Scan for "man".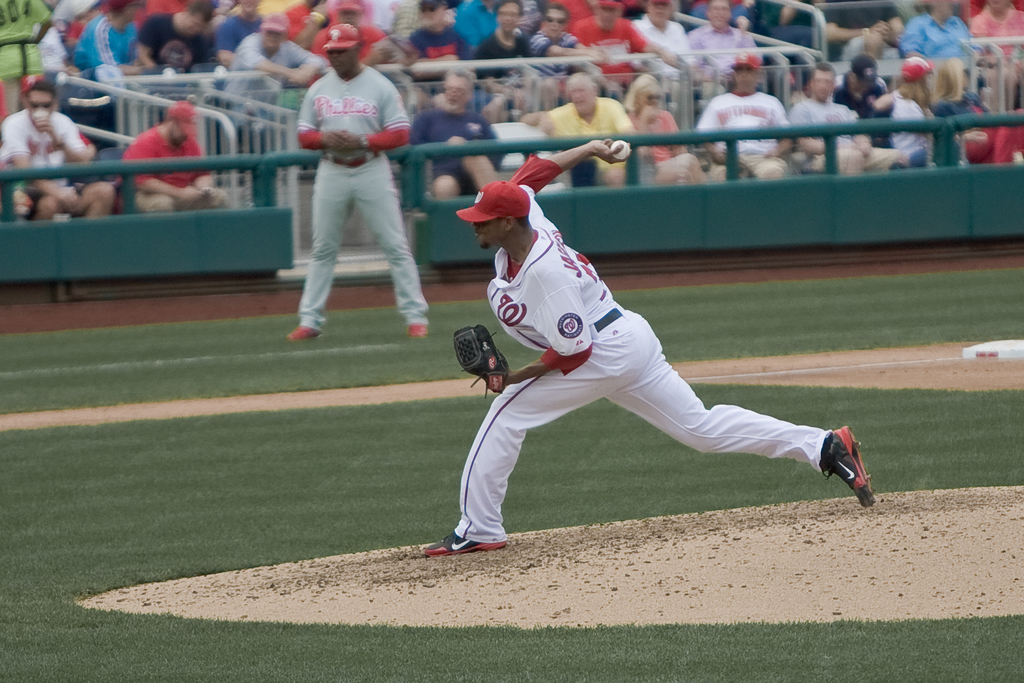
Scan result: (831,60,895,140).
